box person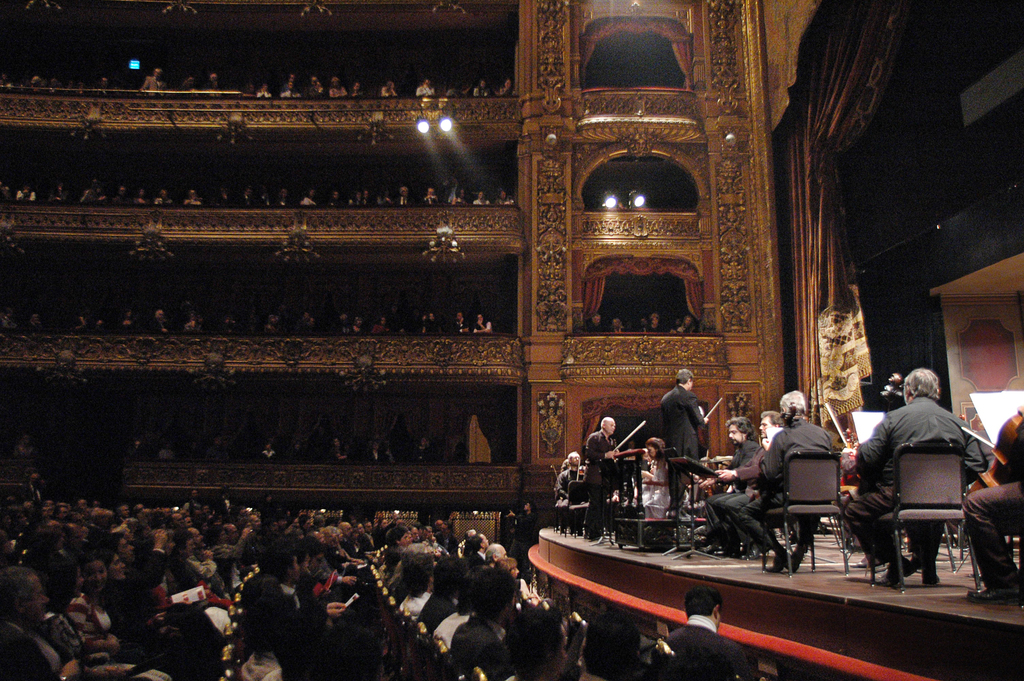
583/308/604/333
